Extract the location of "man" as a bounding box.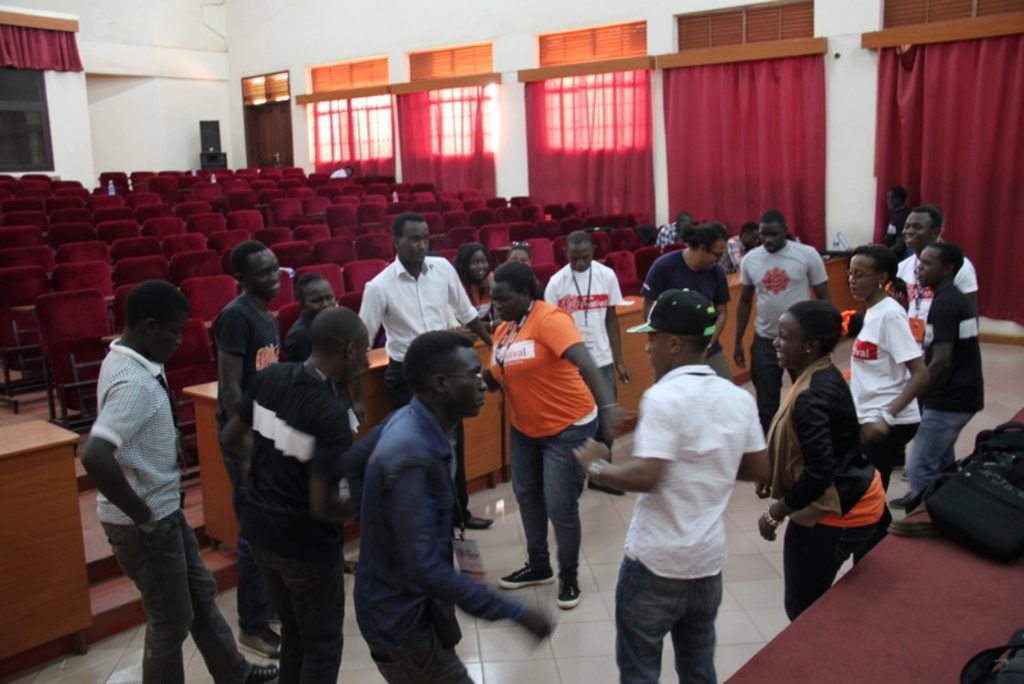
(left=567, top=292, right=771, bottom=683).
